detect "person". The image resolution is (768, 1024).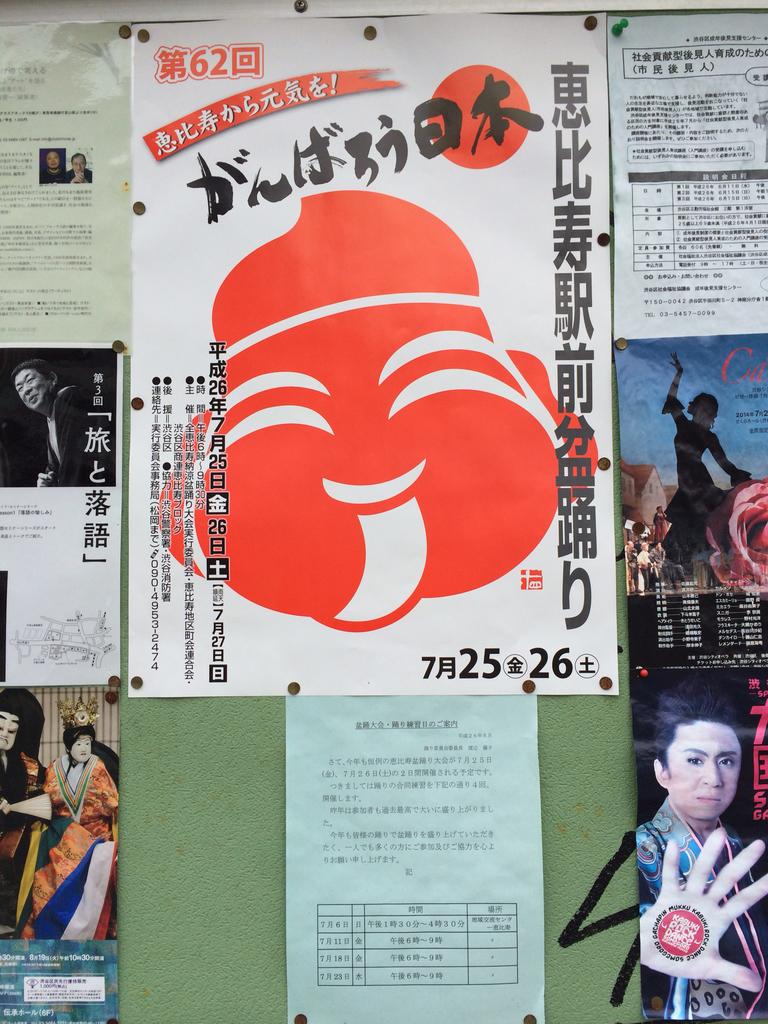
37 147 67 179.
